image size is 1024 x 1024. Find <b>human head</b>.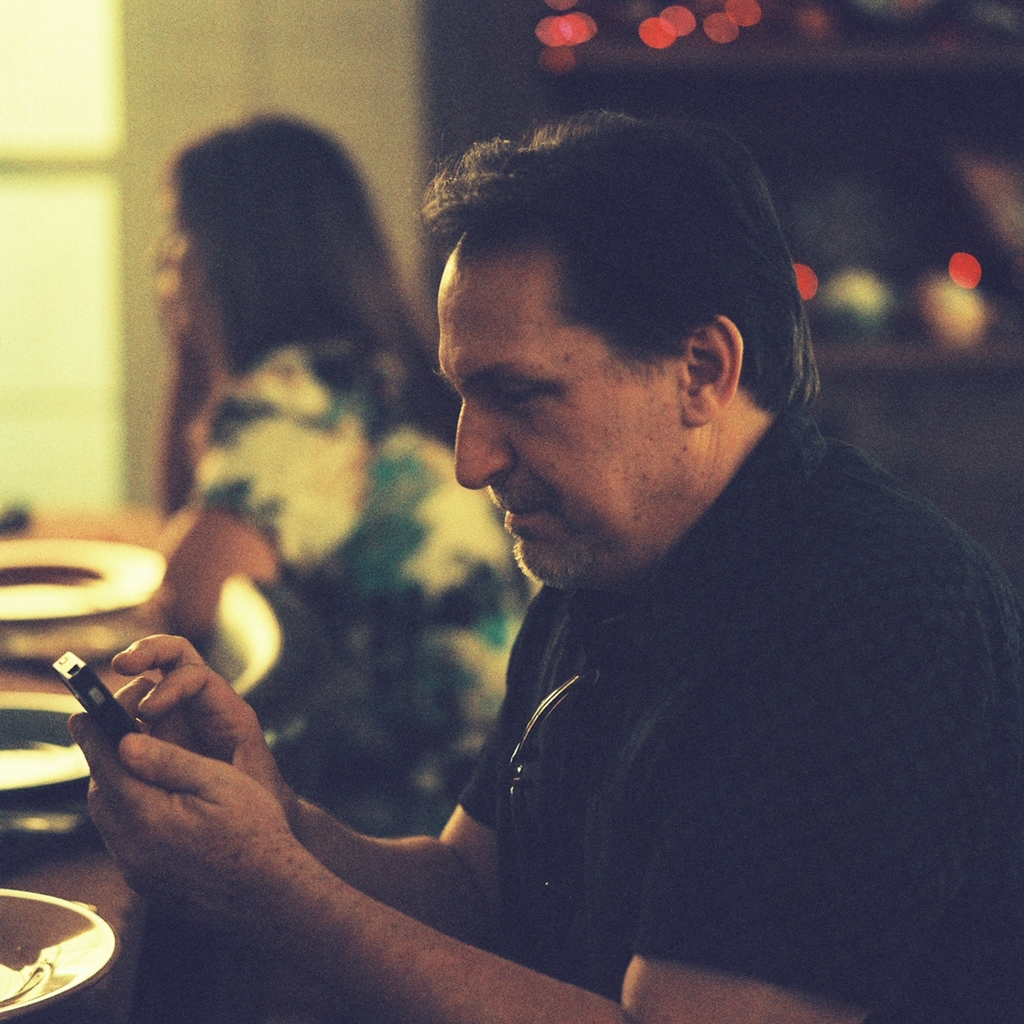
157:104:375:358.
